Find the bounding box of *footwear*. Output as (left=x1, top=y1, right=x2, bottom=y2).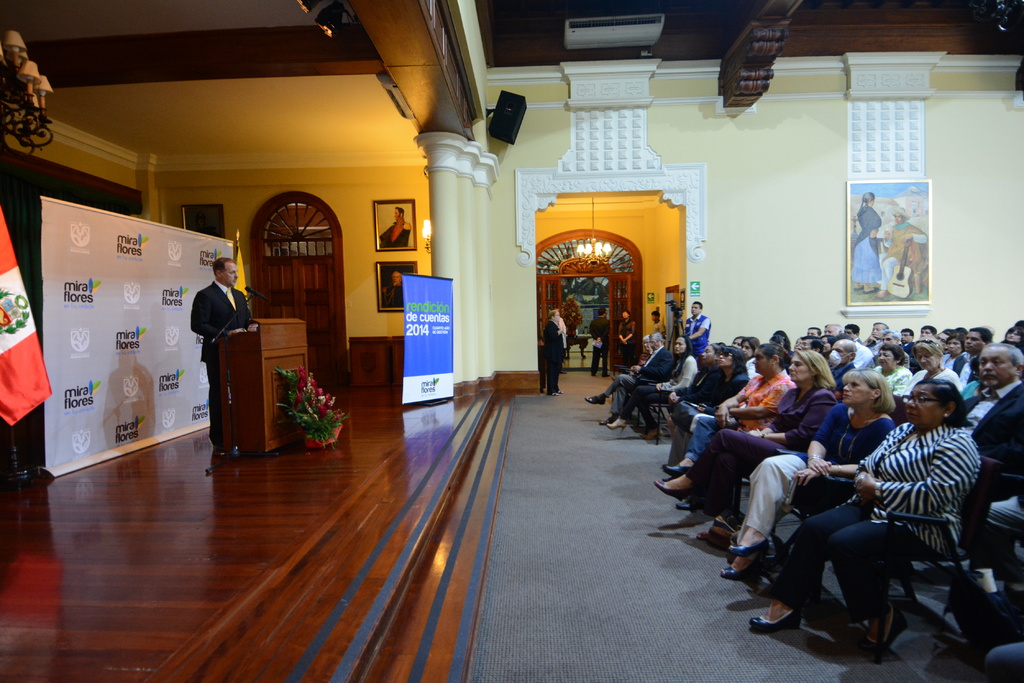
(left=548, top=391, right=559, bottom=396).
